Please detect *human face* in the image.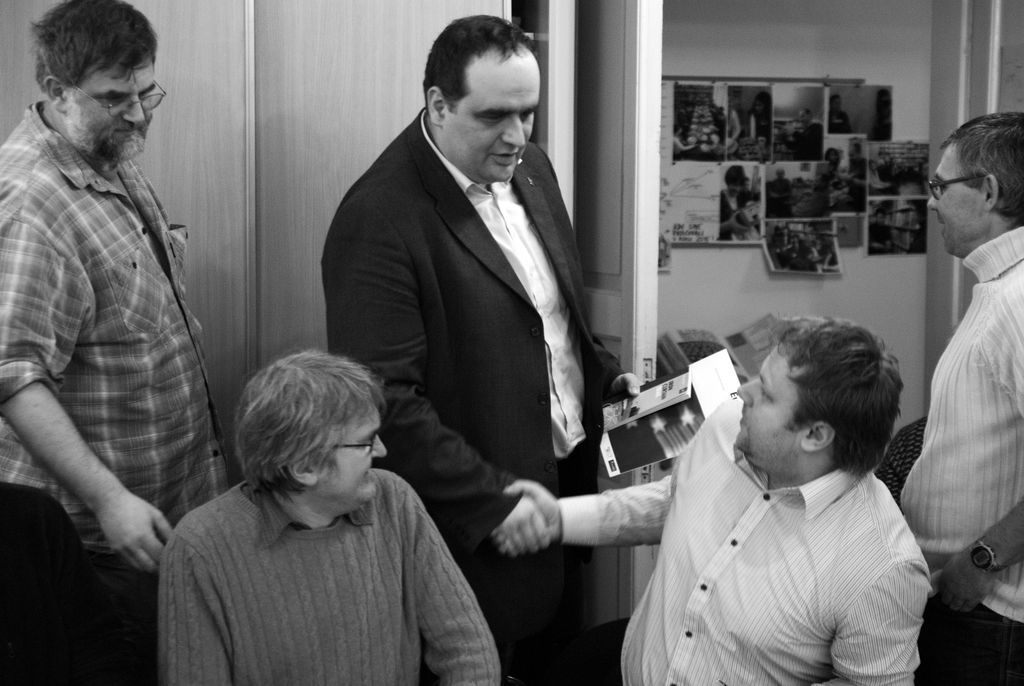
(left=442, top=60, right=539, bottom=181).
